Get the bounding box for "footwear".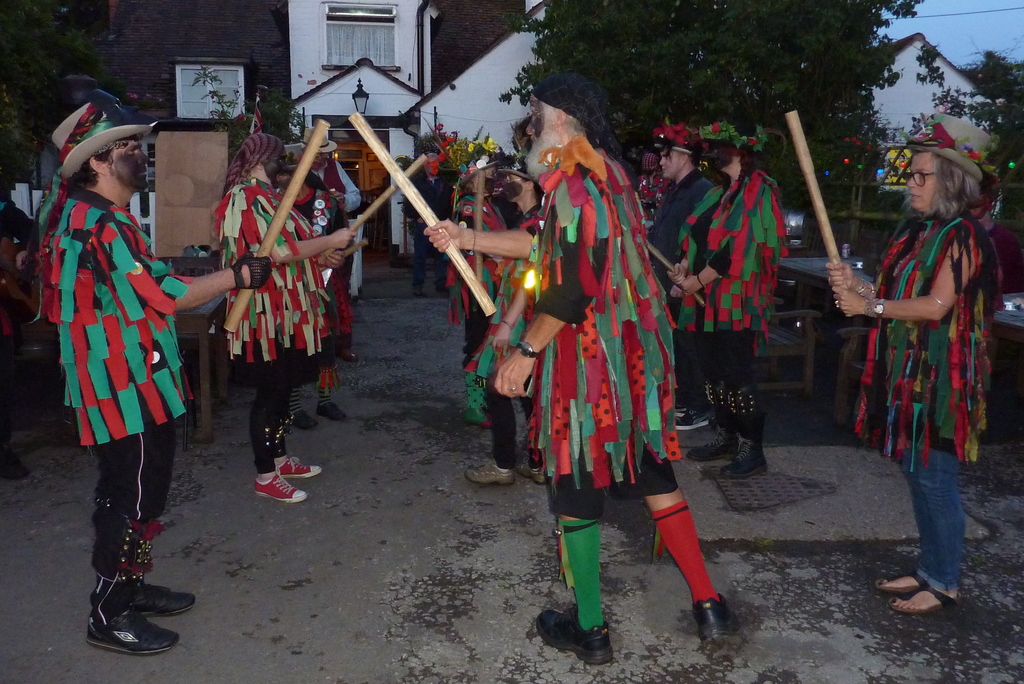
(x1=290, y1=410, x2=315, y2=432).
